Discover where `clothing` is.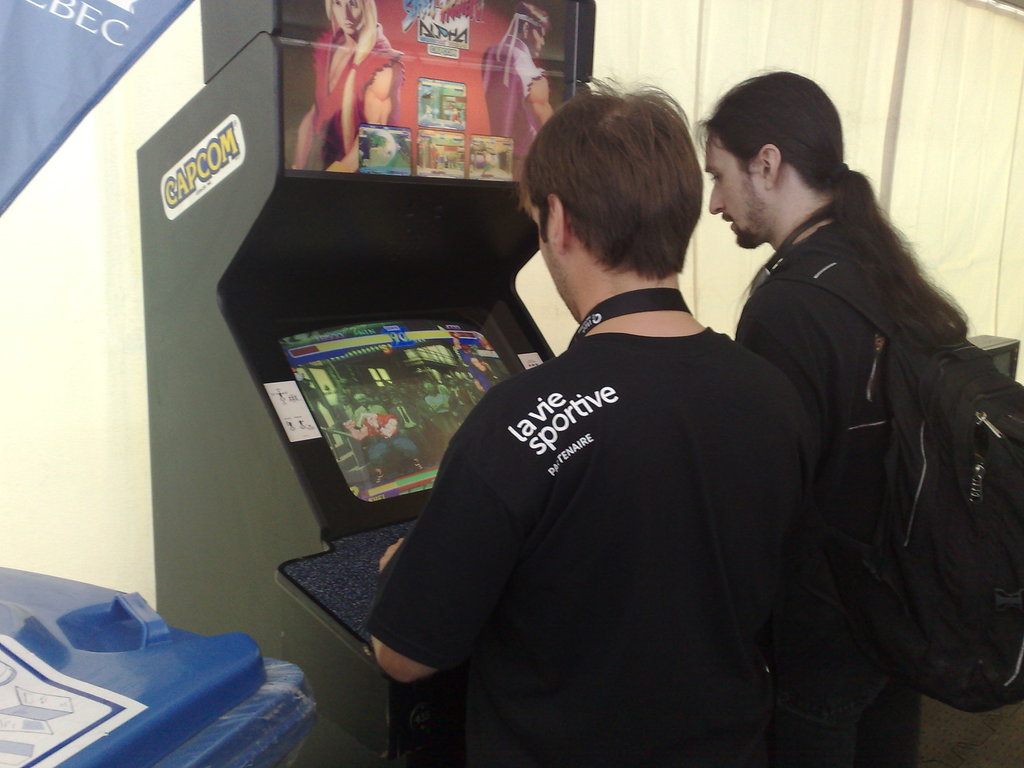
Discovered at (412, 236, 800, 757).
